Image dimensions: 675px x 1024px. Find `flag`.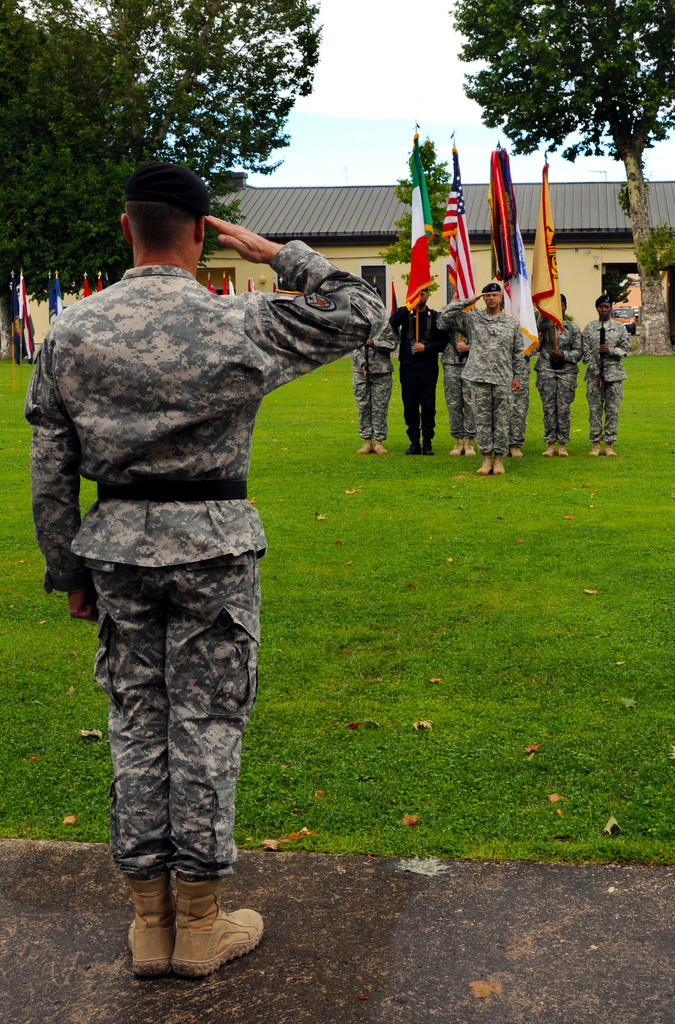
<bbox>485, 145, 542, 369</bbox>.
